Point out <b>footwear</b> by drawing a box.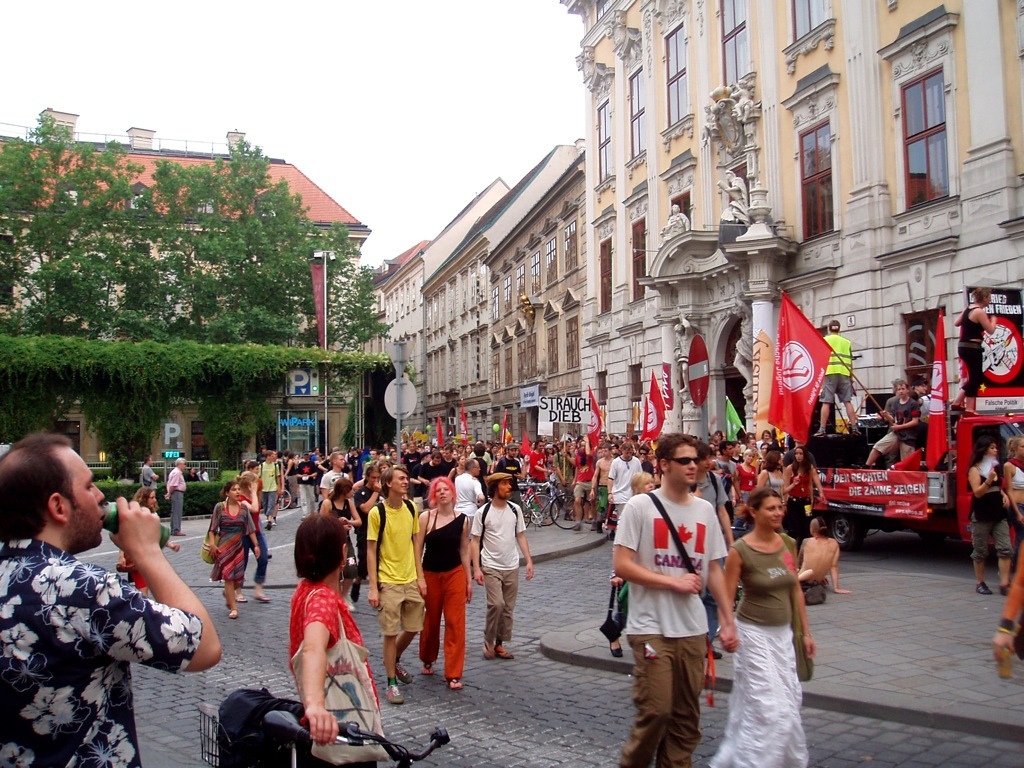
[x1=448, y1=674, x2=460, y2=691].
